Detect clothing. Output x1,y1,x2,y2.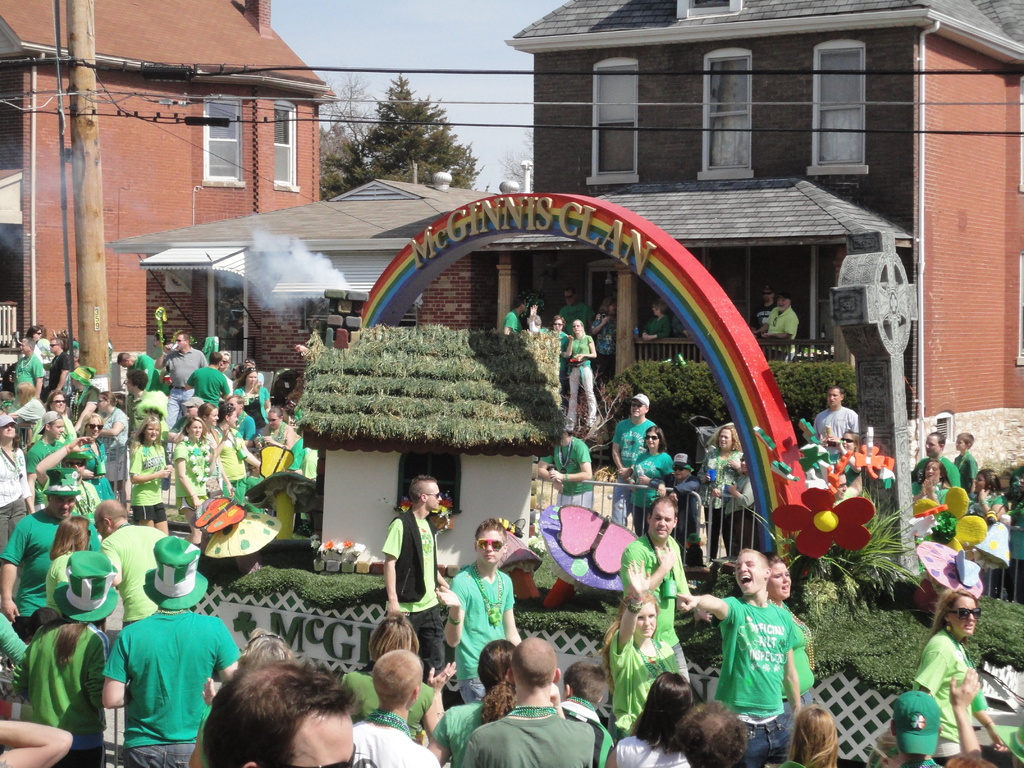
182,438,223,516.
